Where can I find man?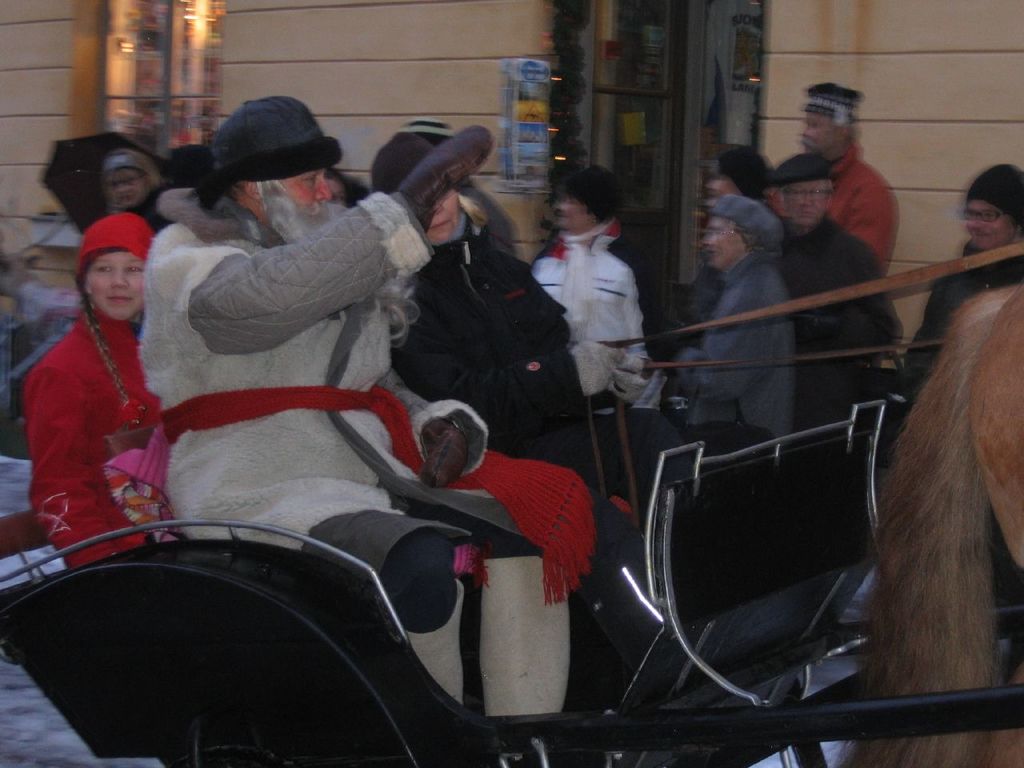
You can find it at region(534, 170, 654, 422).
